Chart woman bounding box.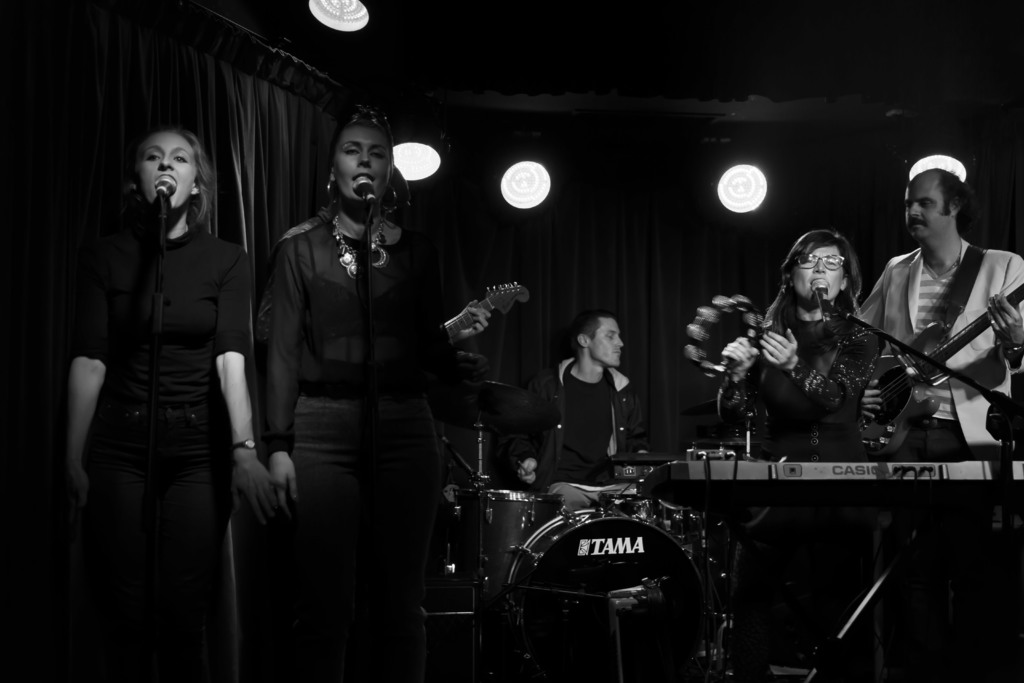
Charted: <box>716,229,879,461</box>.
